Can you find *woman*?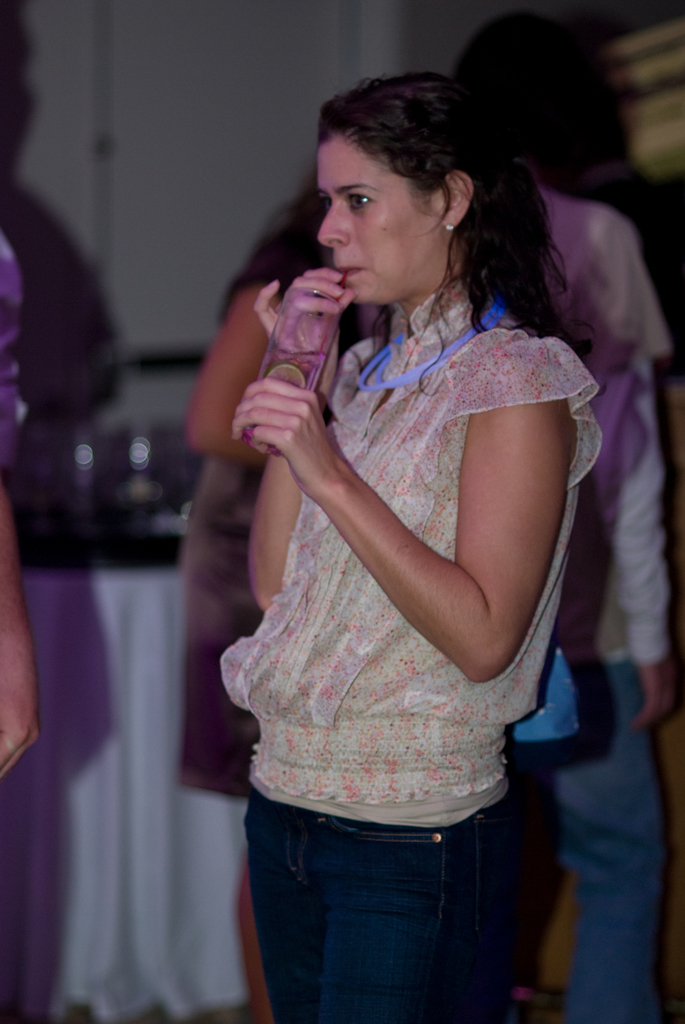
Yes, bounding box: bbox(172, 161, 394, 1023).
